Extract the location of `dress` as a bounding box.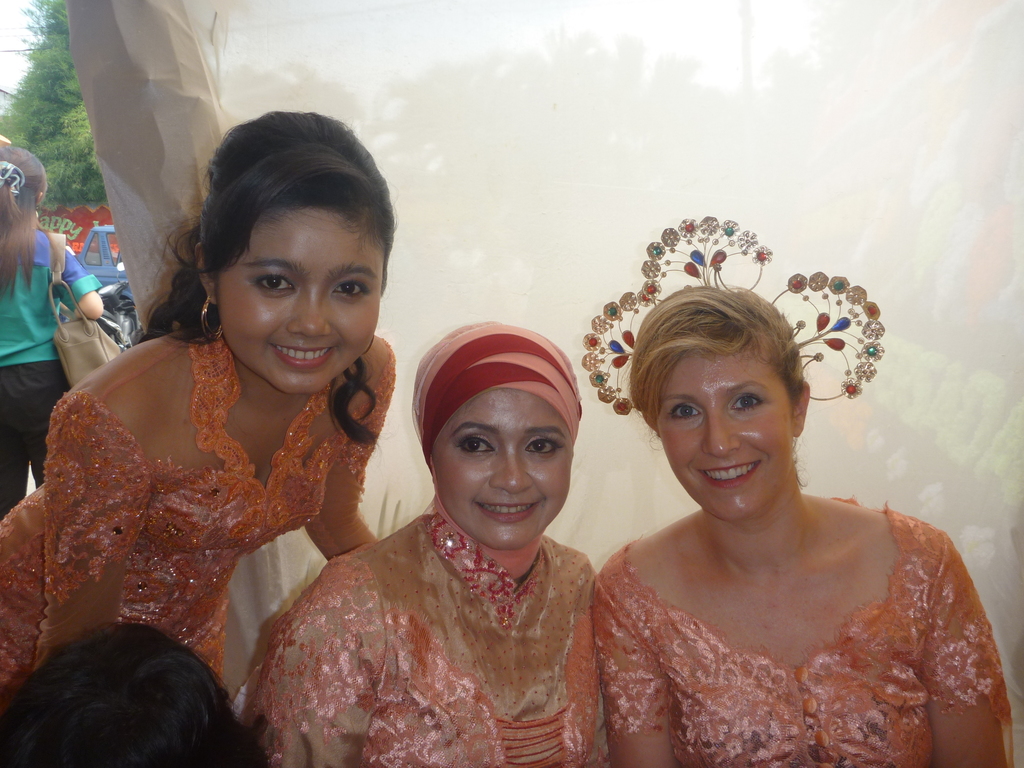
(596,497,1016,767).
